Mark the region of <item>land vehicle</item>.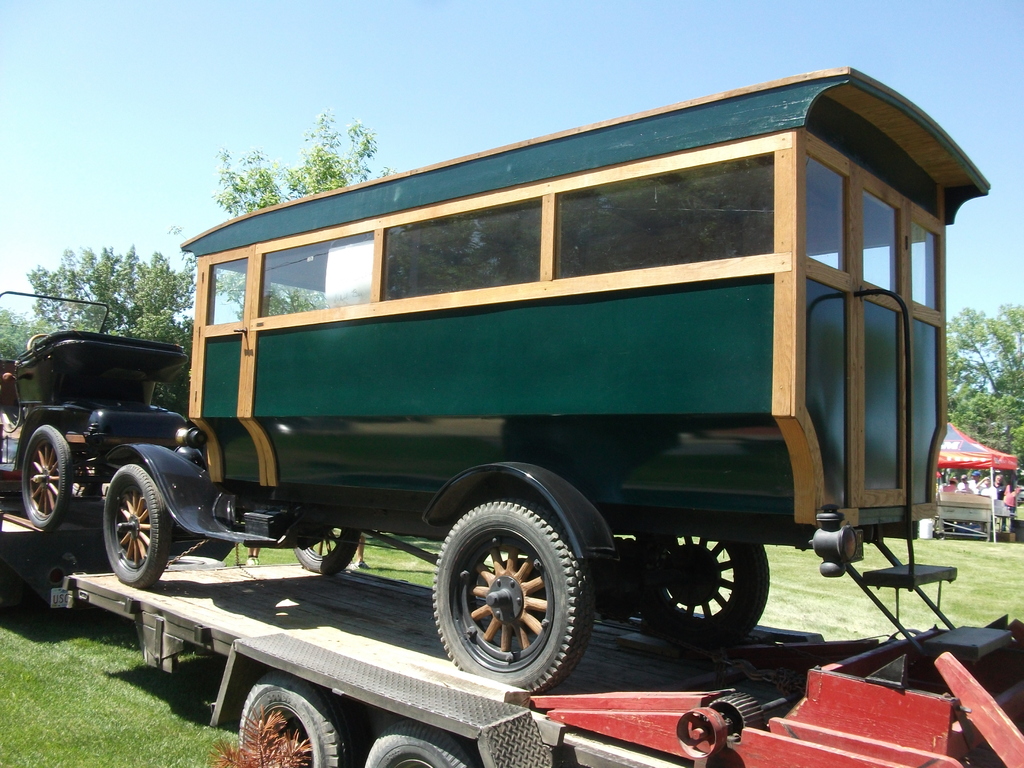
Region: pyautogui.locateOnScreen(0, 288, 190, 526).
